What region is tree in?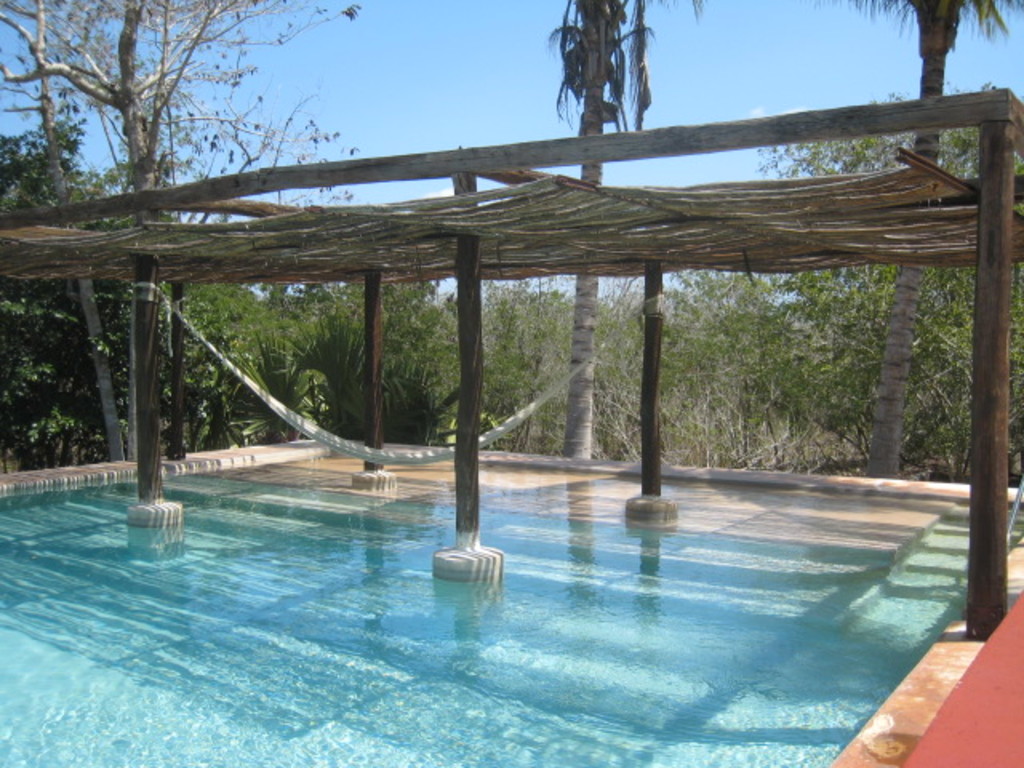
[0,0,365,450].
